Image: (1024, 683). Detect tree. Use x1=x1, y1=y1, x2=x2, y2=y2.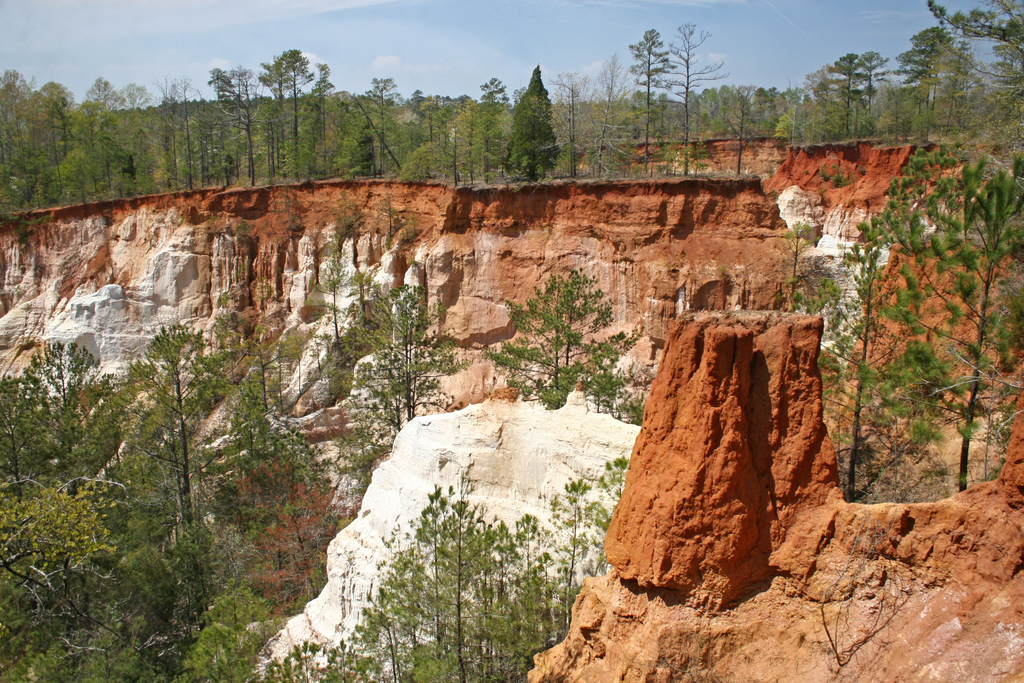
x1=829, y1=51, x2=870, y2=138.
